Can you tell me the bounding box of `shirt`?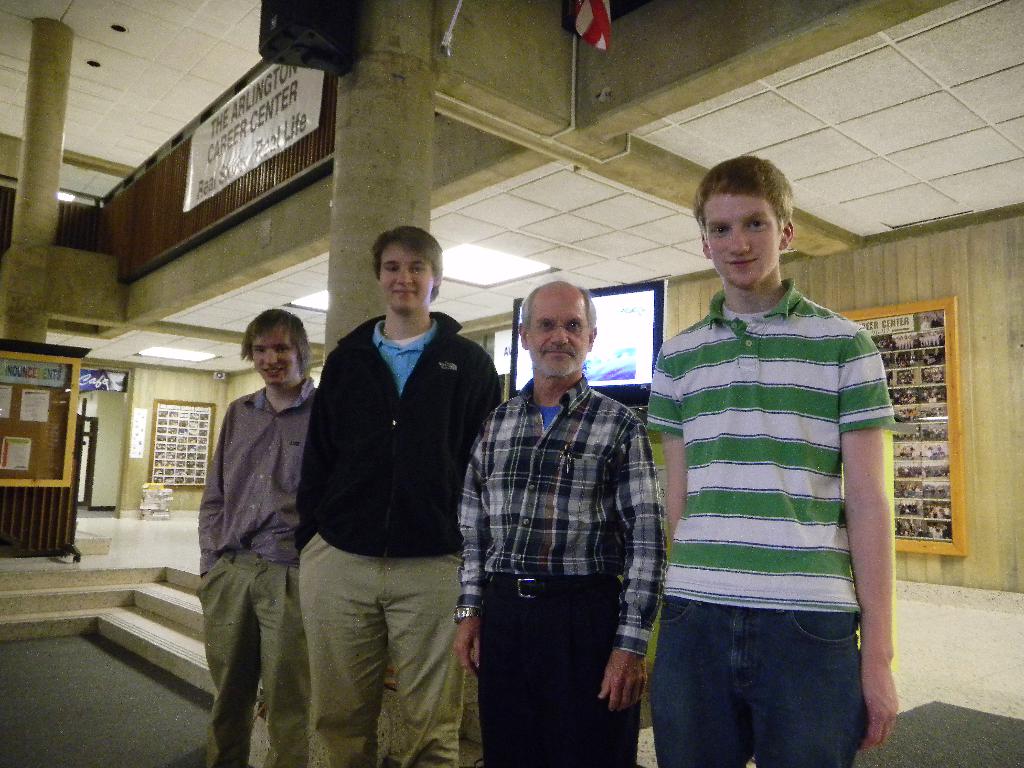
<region>457, 348, 646, 658</region>.
